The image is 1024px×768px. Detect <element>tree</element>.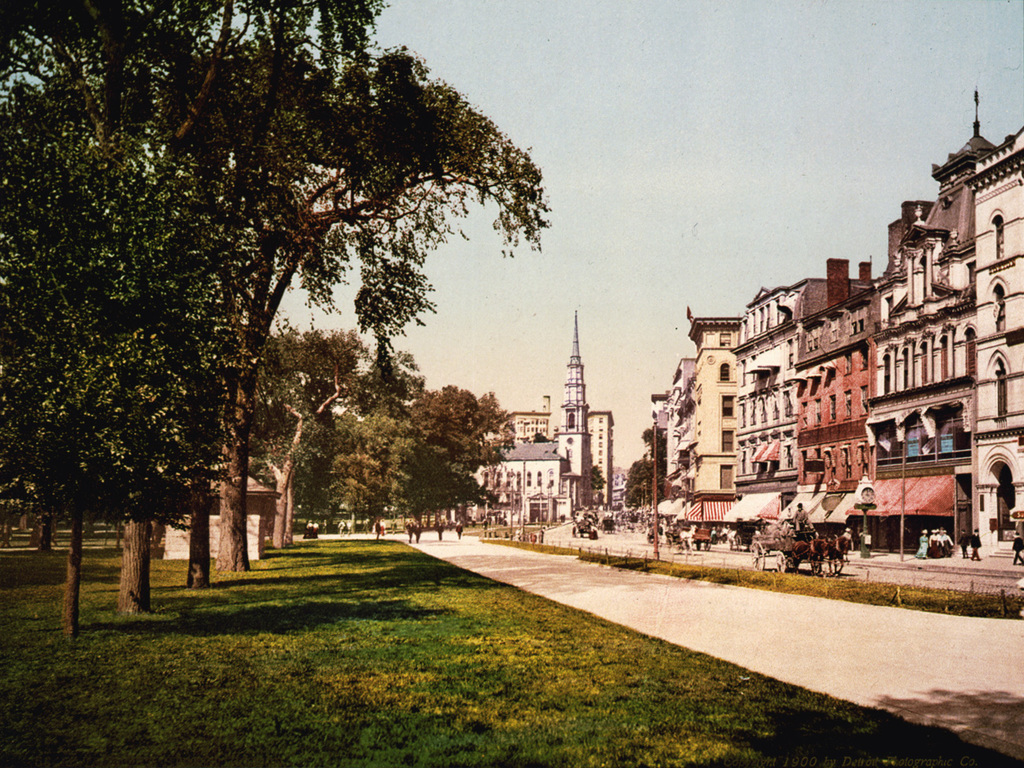
Detection: box=[590, 462, 608, 494].
